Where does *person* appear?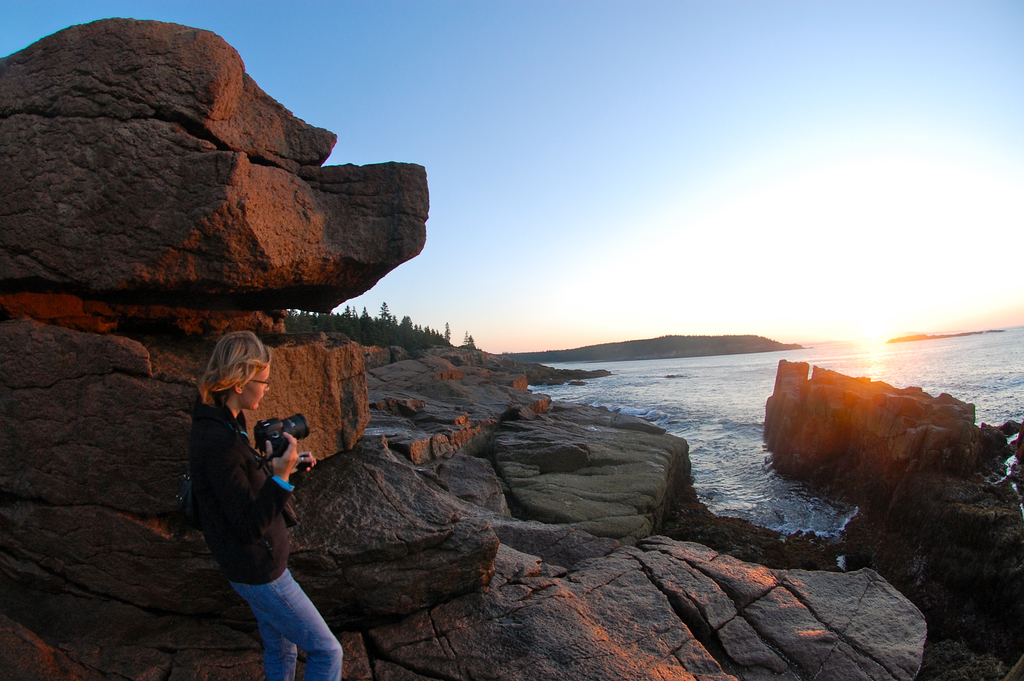
Appears at locate(176, 327, 319, 671).
